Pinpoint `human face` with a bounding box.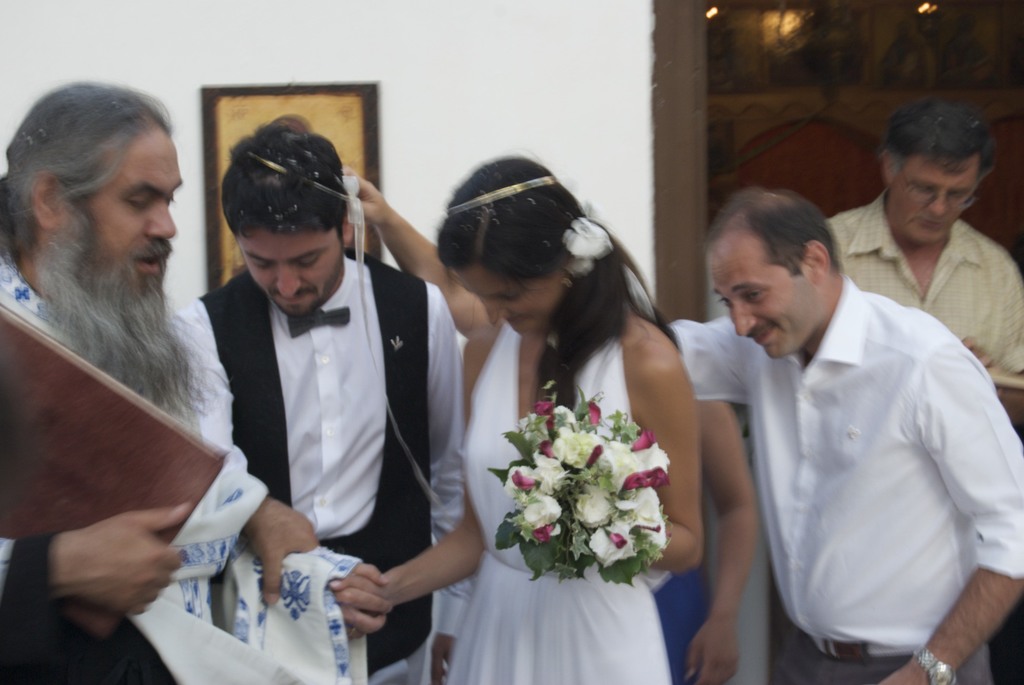
region(236, 226, 334, 317).
